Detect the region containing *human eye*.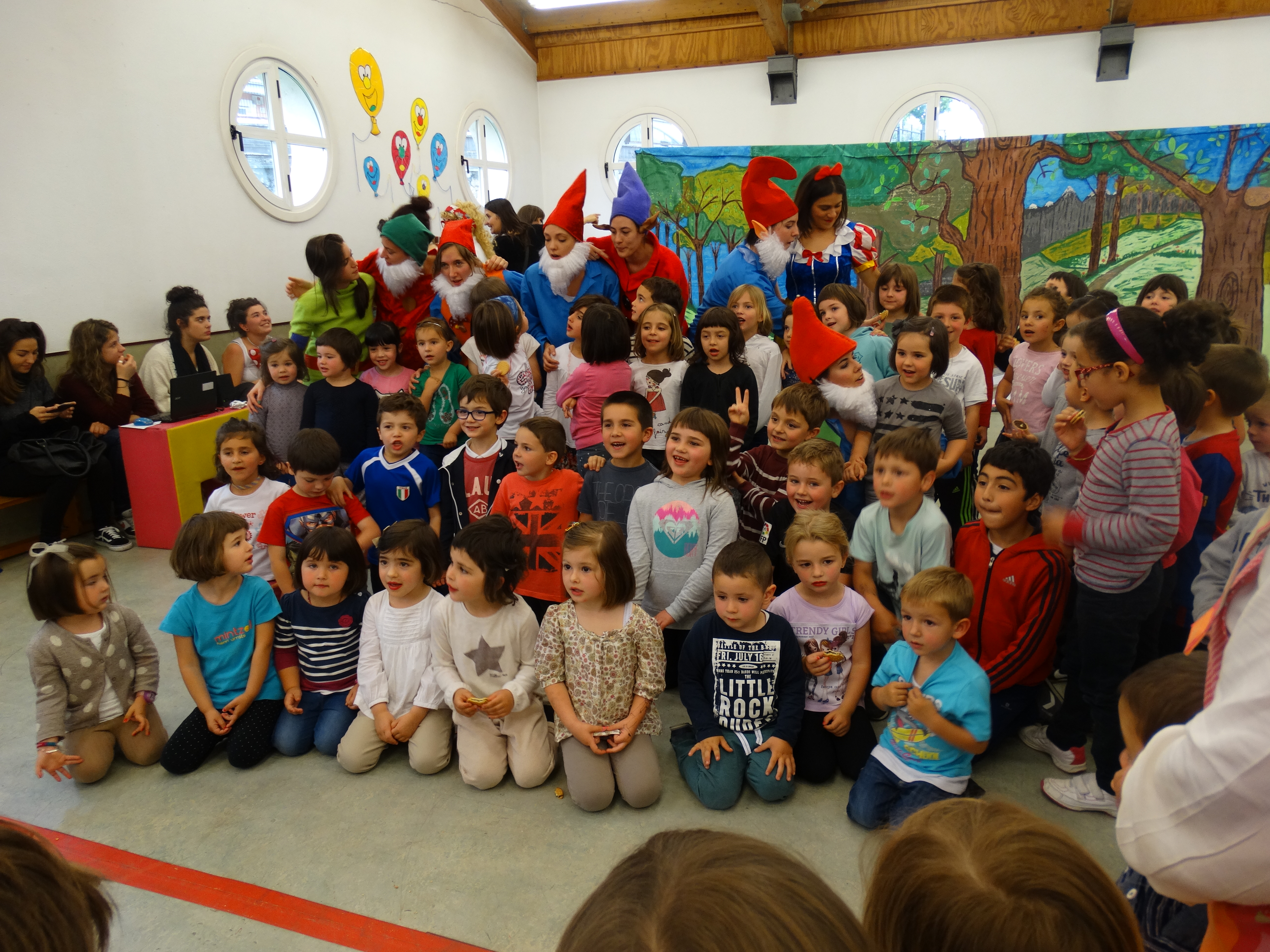
pyautogui.locateOnScreen(157, 79, 159, 81).
